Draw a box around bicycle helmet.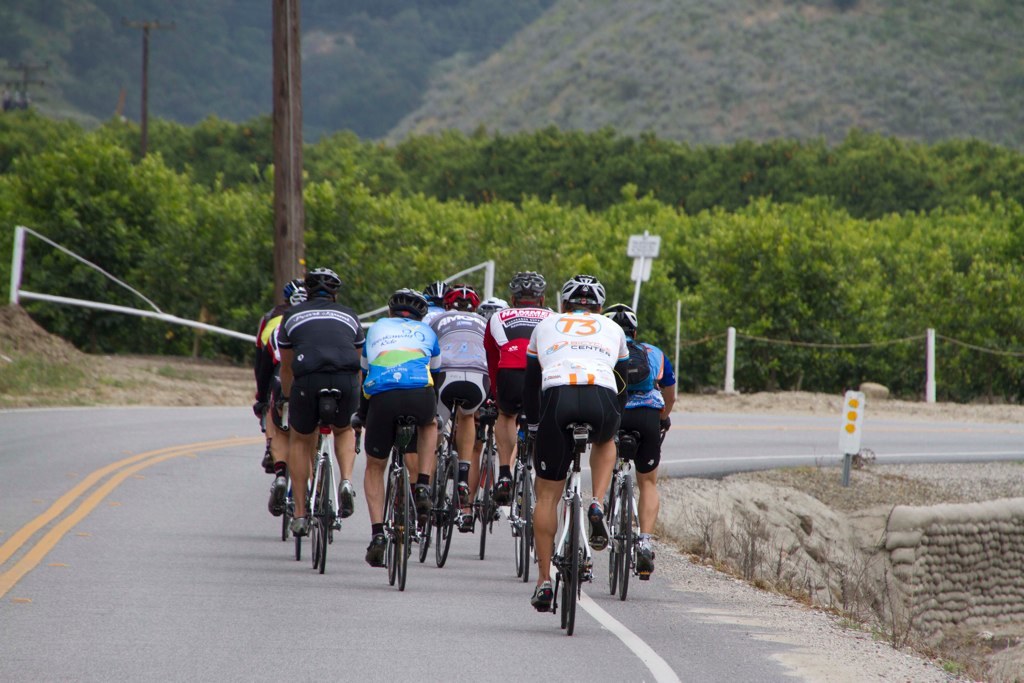
box=[448, 286, 477, 308].
